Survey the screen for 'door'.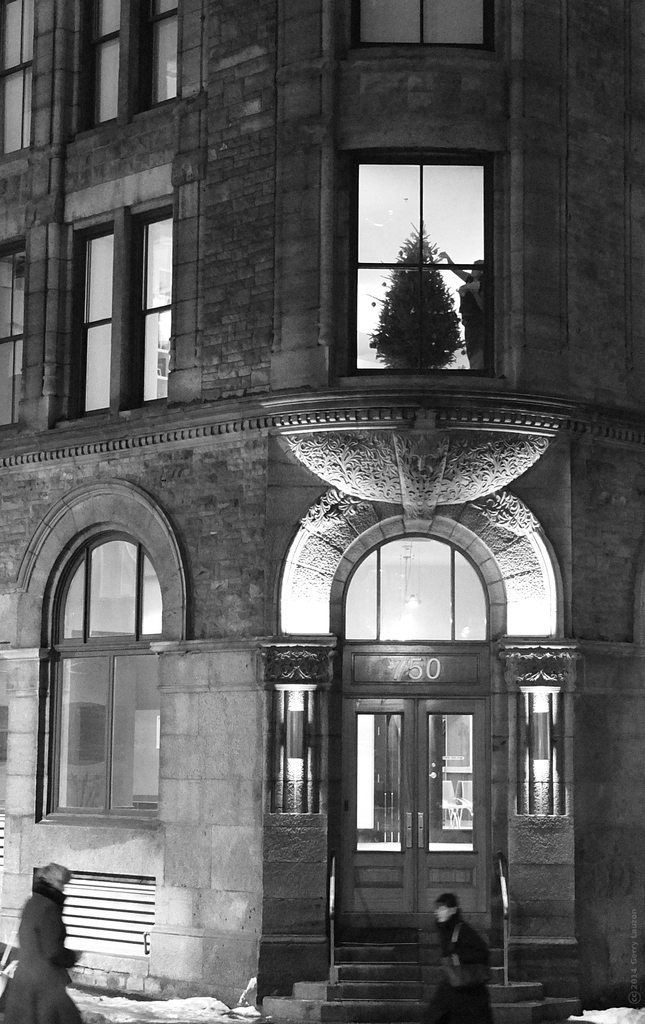
Survey found: 337:689:499:925.
